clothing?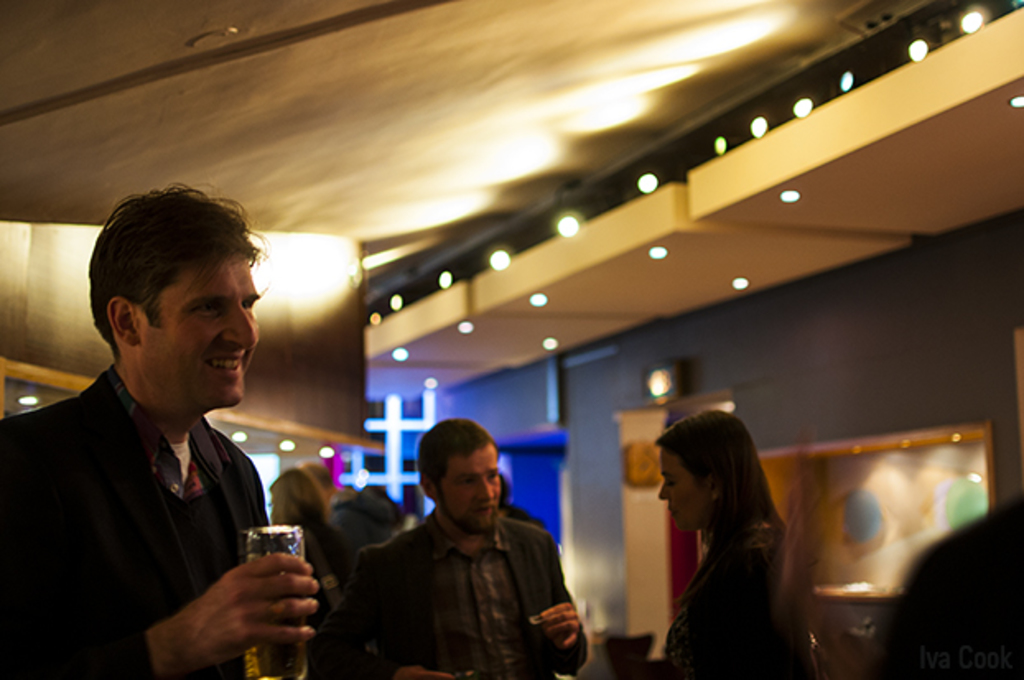
box=[337, 464, 593, 679]
